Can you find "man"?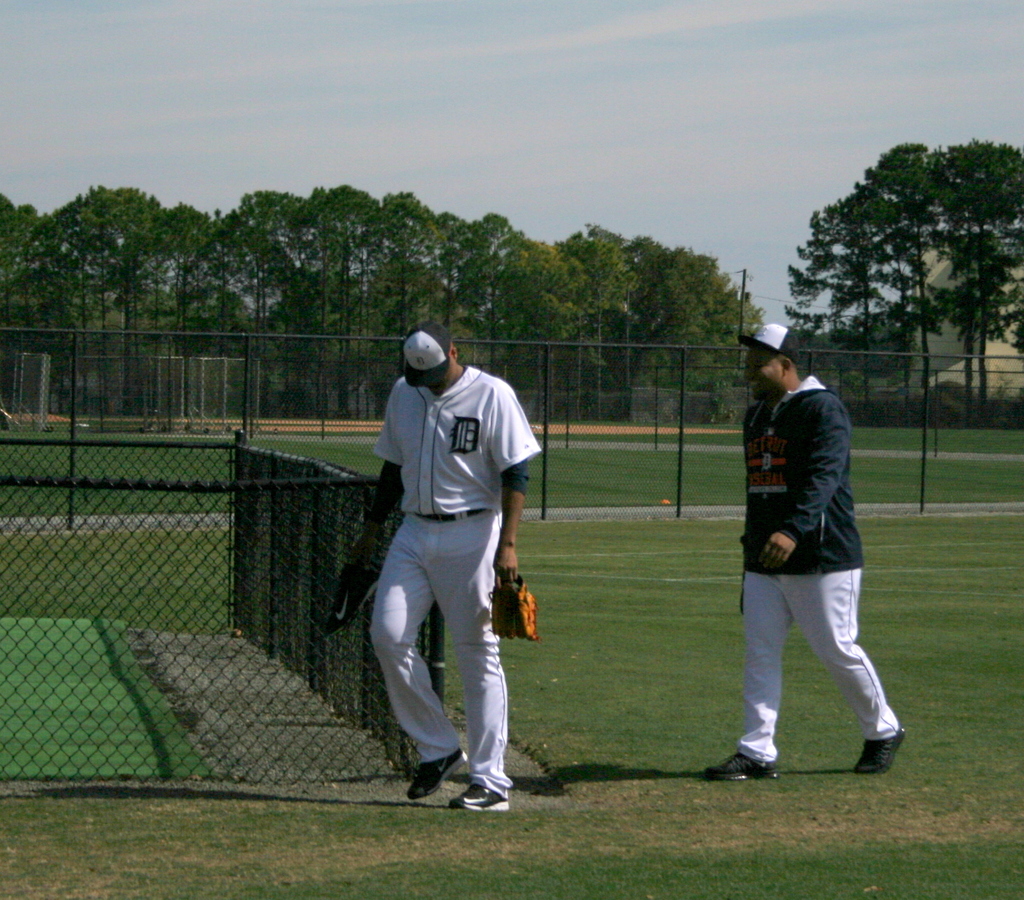
Yes, bounding box: {"left": 348, "top": 289, "right": 548, "bottom": 844}.
